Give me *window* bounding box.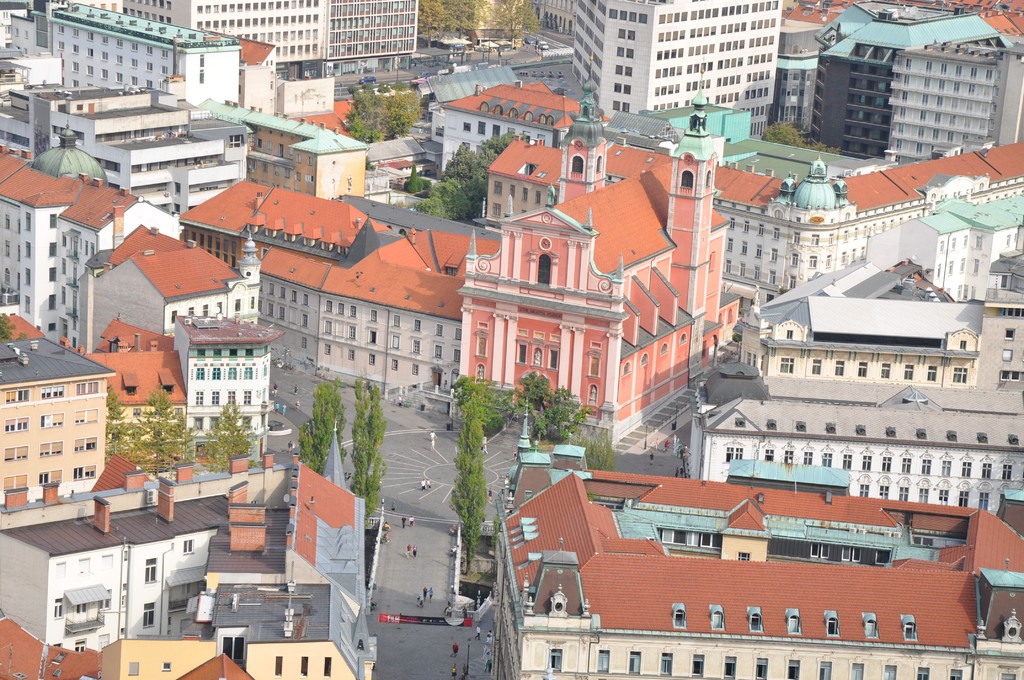
bbox=[241, 413, 255, 429].
